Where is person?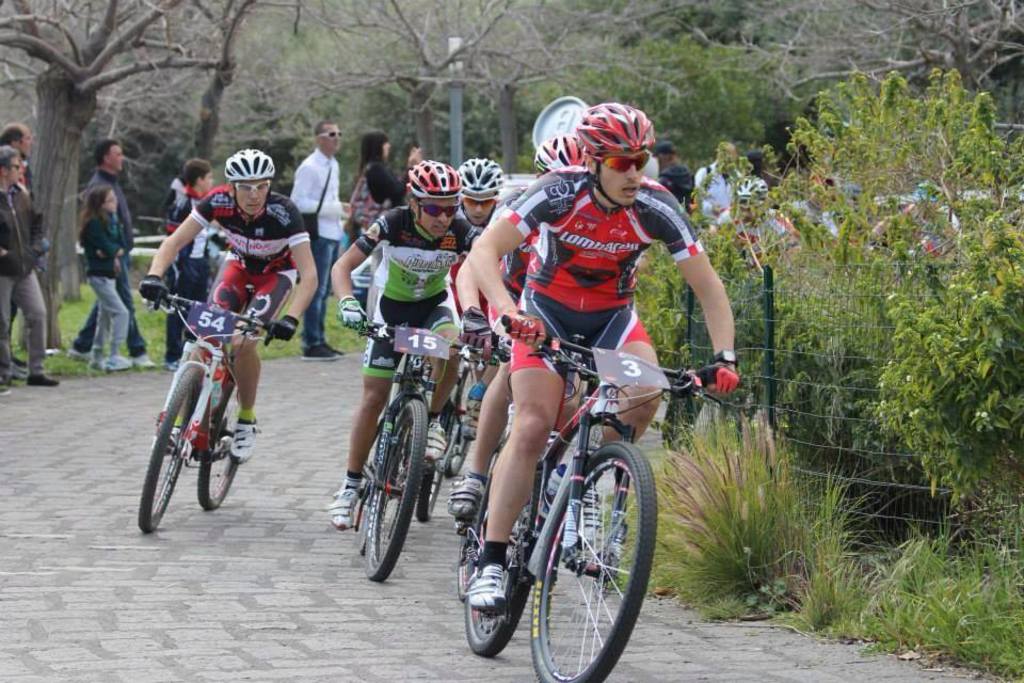
BBox(0, 144, 59, 390).
